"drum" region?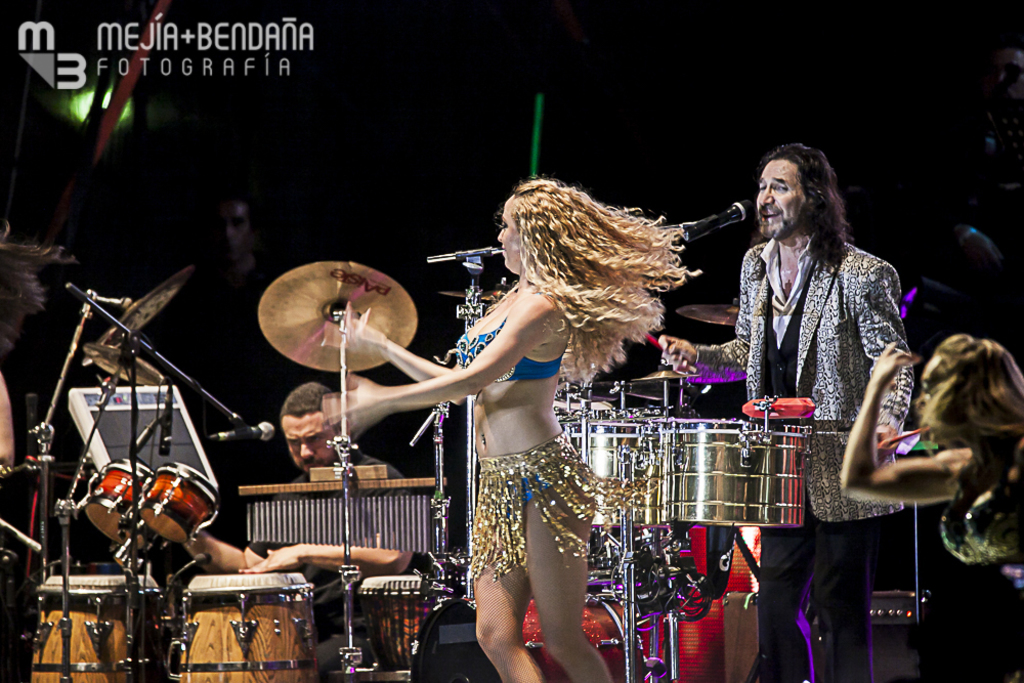
locate(27, 573, 162, 682)
